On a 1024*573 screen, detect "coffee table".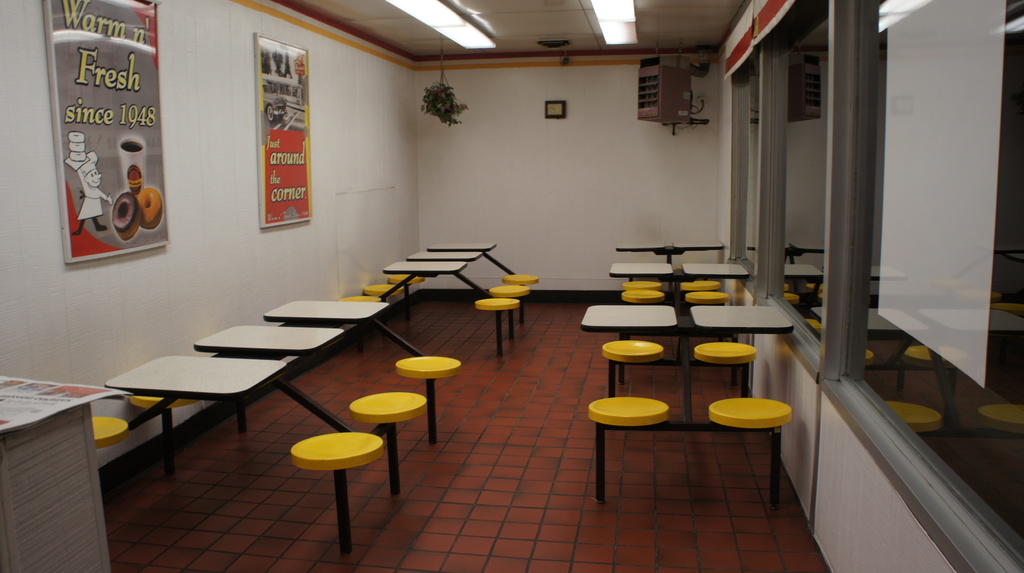
bbox(262, 294, 420, 354).
